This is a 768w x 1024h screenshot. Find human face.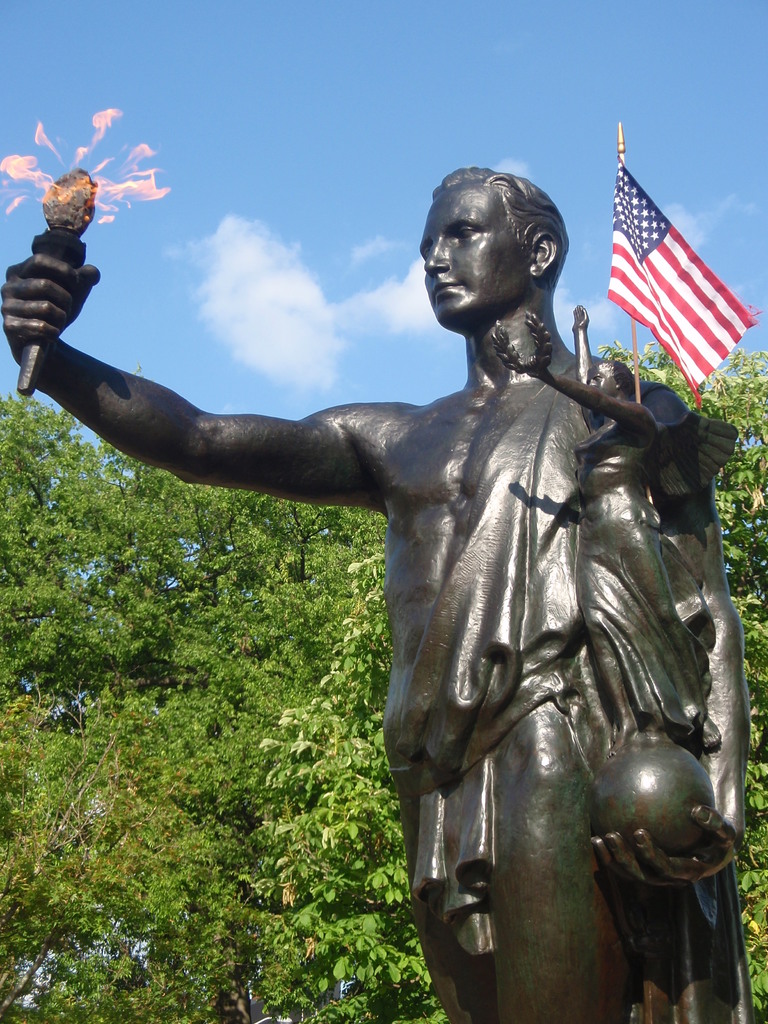
Bounding box: select_region(421, 192, 530, 321).
